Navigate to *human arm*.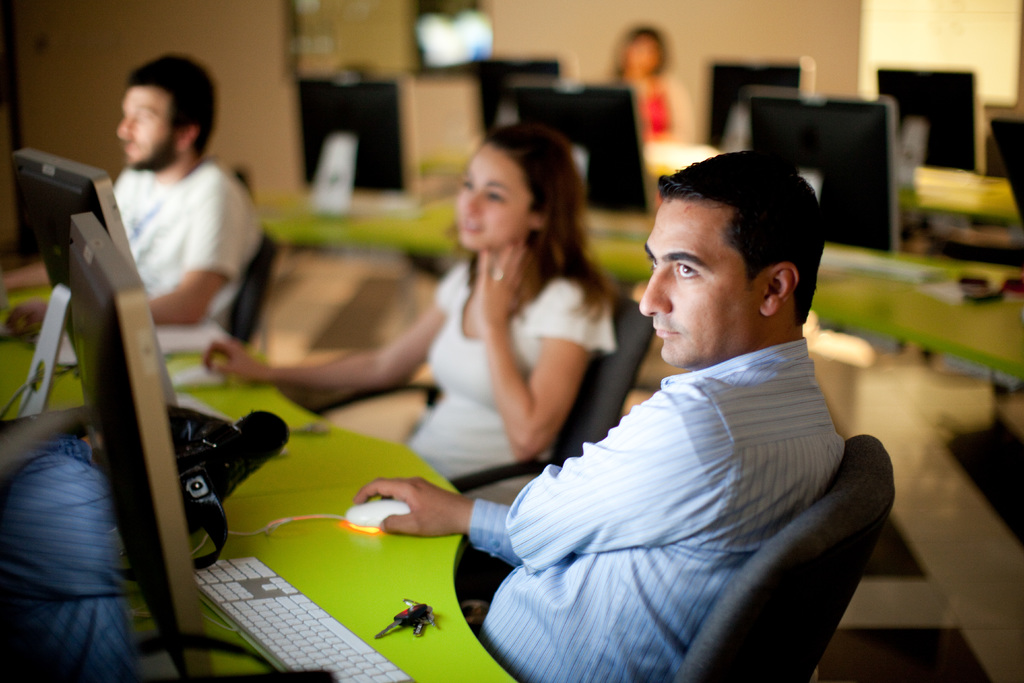
Navigation target: <bbox>195, 268, 459, 399</bbox>.
